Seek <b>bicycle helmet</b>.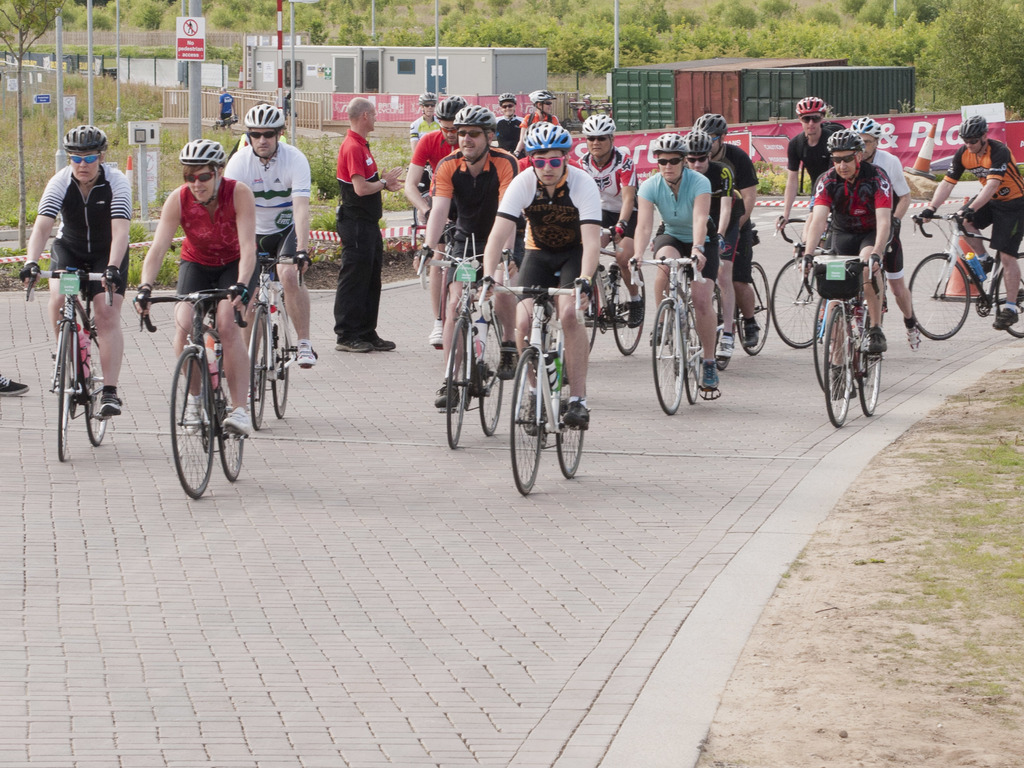
x1=530, y1=92, x2=552, y2=106.
